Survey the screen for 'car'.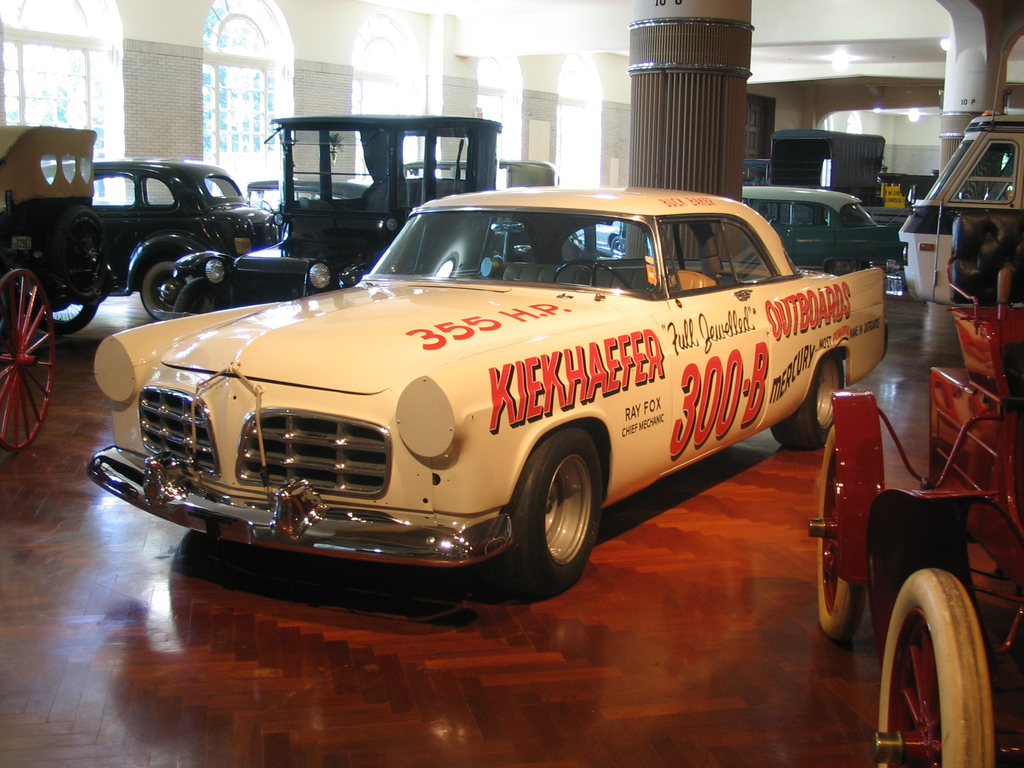
Survey found: box(741, 188, 881, 243).
